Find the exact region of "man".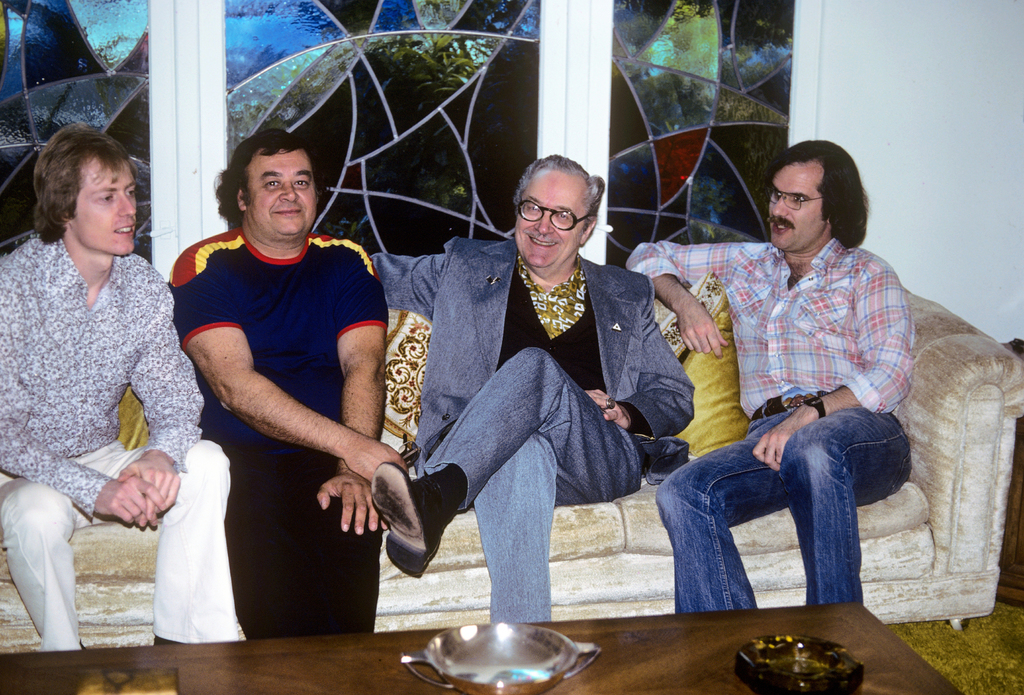
Exact region: select_region(657, 150, 938, 640).
